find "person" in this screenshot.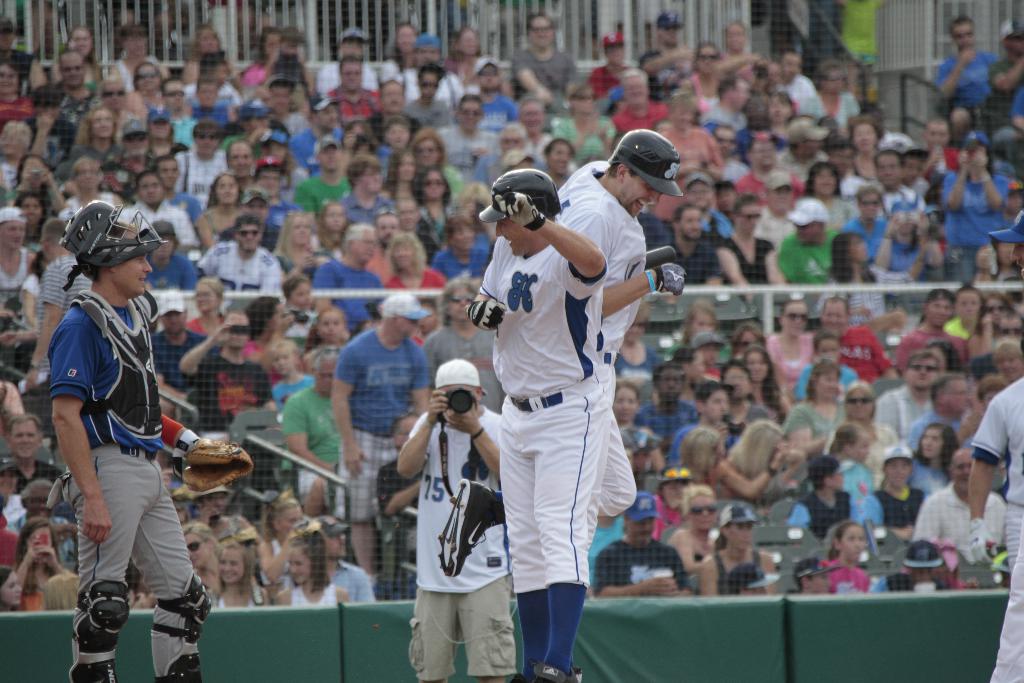
The bounding box for "person" is crop(175, 115, 233, 199).
